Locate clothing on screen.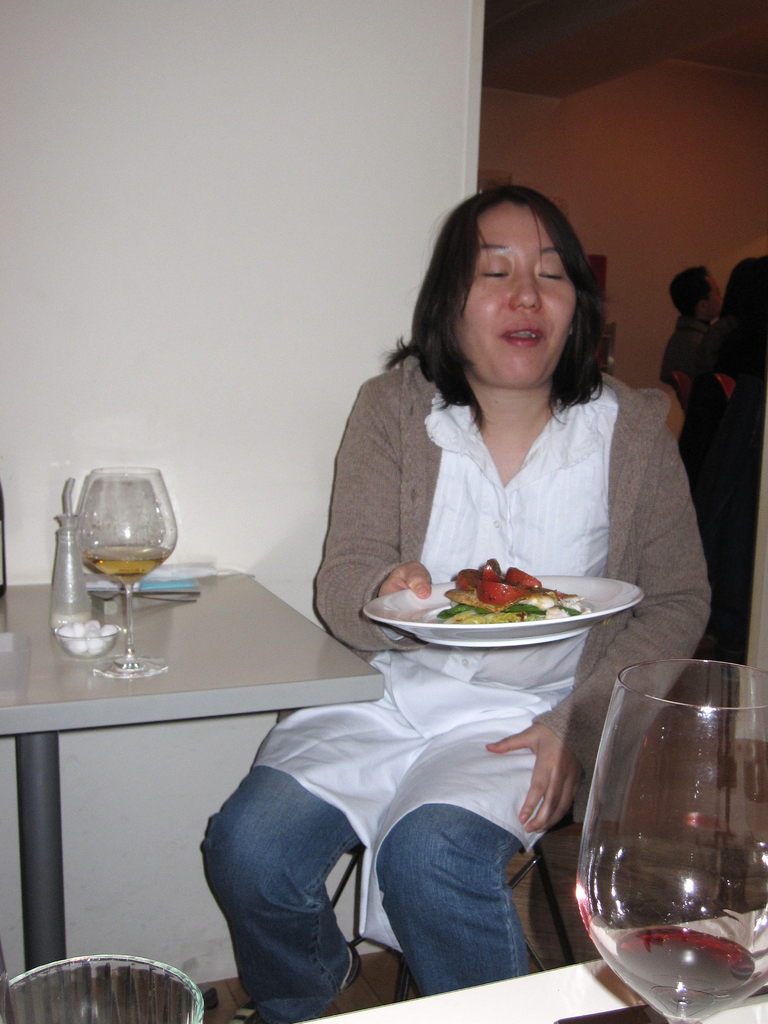
On screen at select_region(186, 340, 716, 1023).
